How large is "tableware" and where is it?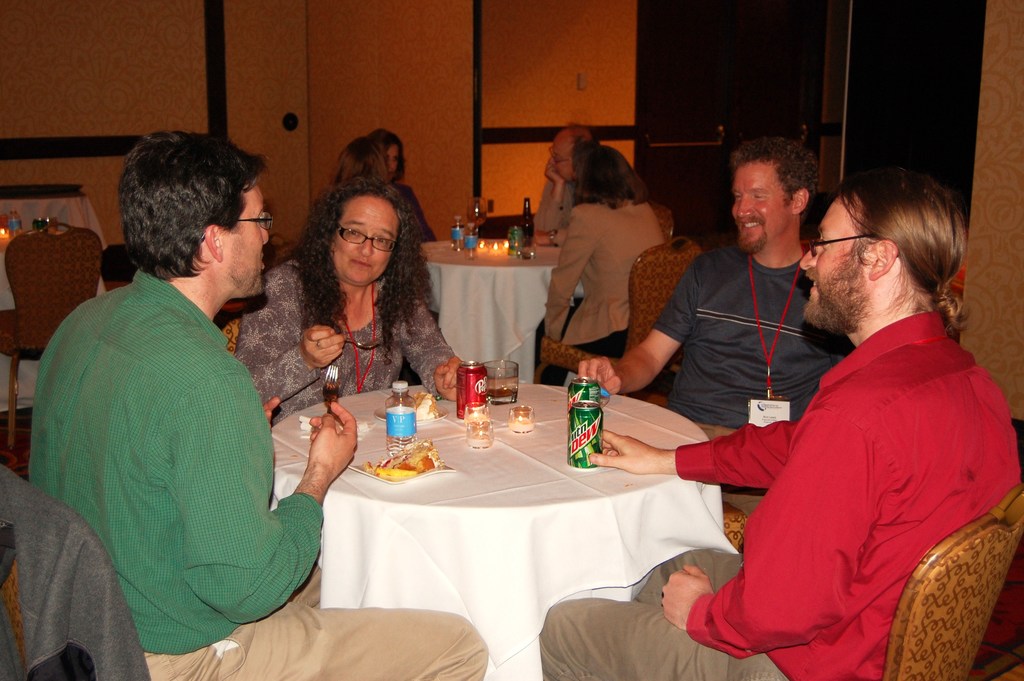
Bounding box: [328, 363, 337, 419].
